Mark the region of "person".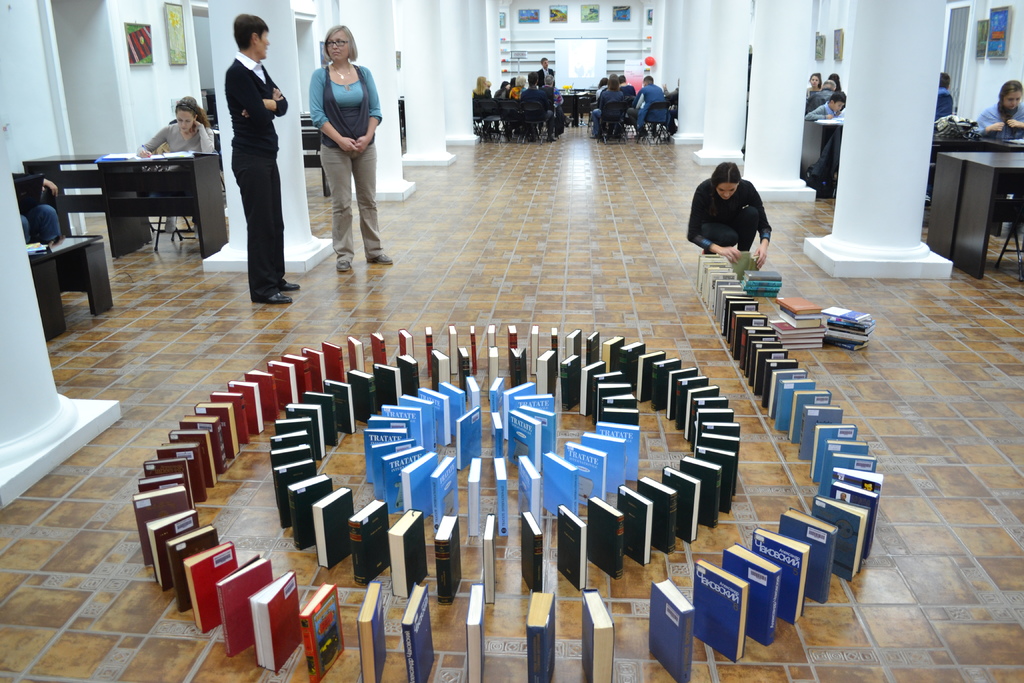
Region: (638, 75, 676, 134).
